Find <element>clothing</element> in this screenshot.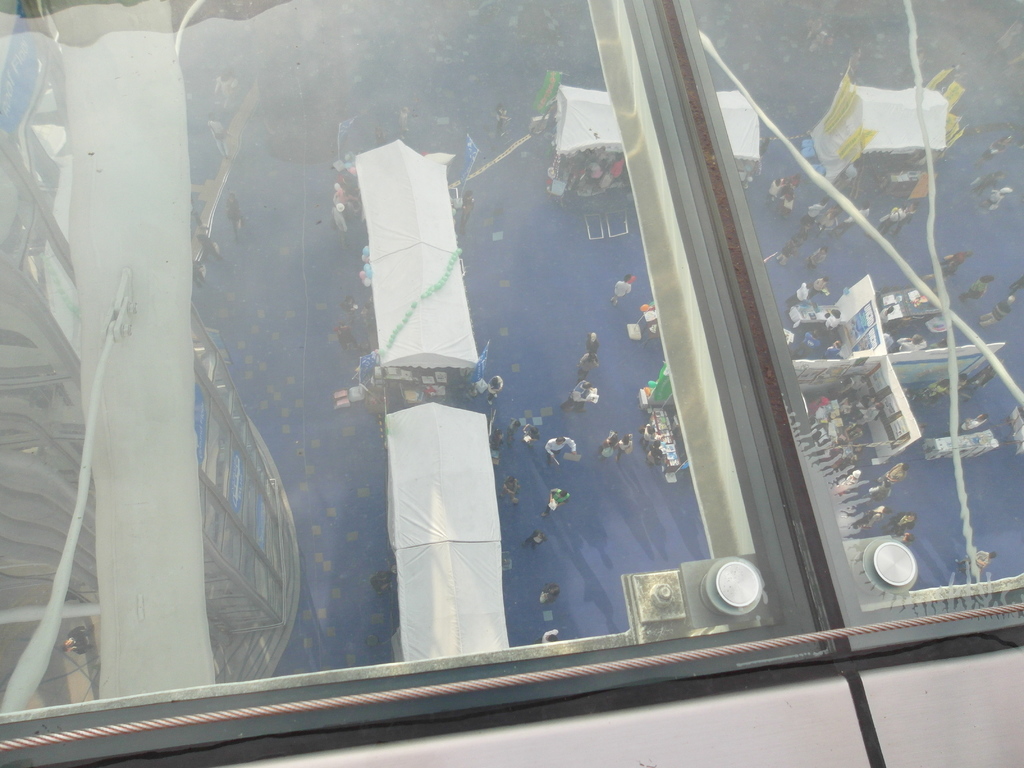
The bounding box for <element>clothing</element> is 216 75 236 103.
